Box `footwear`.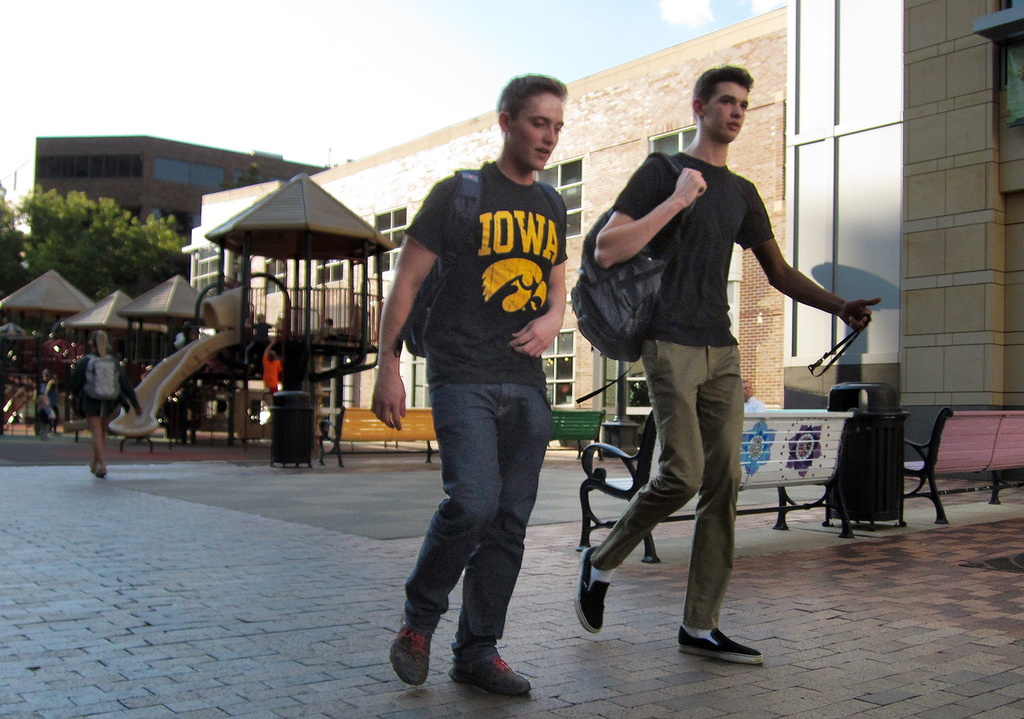
x1=572 y1=548 x2=612 y2=633.
